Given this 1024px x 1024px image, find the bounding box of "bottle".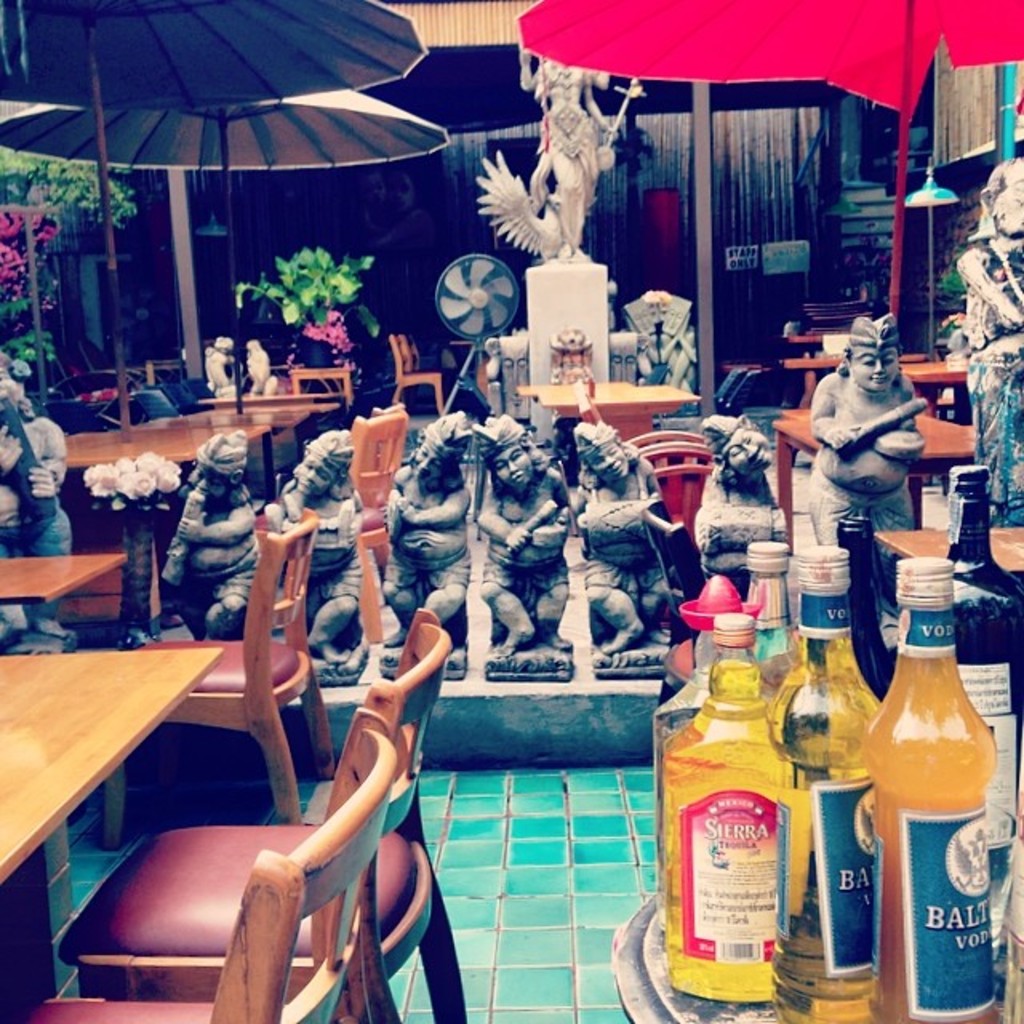
[653, 573, 765, 738].
